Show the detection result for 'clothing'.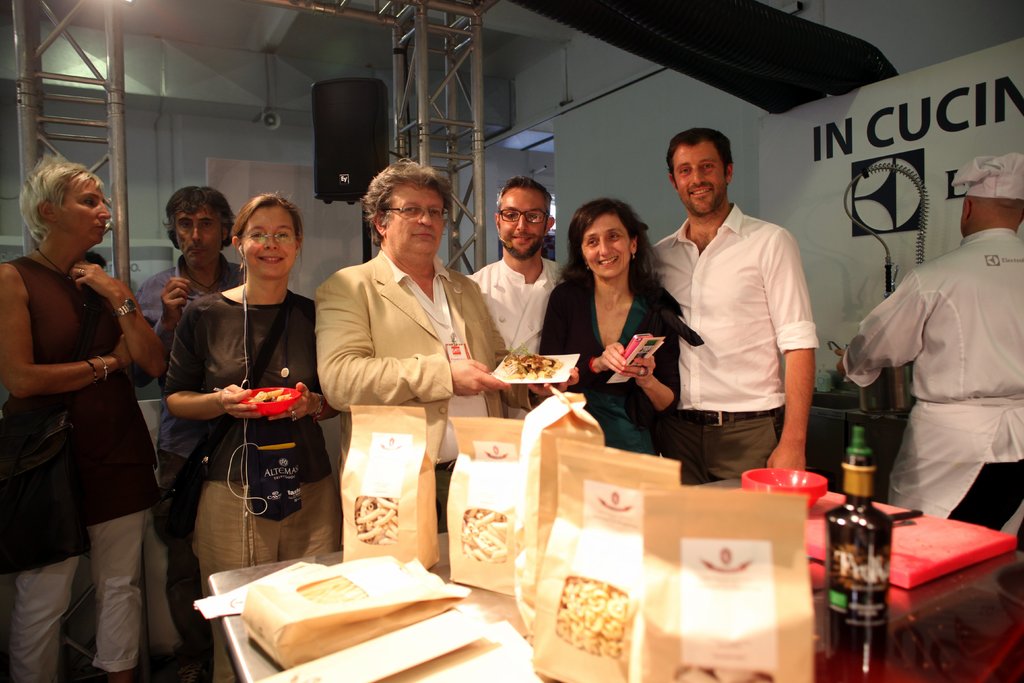
Rect(527, 269, 696, 463).
